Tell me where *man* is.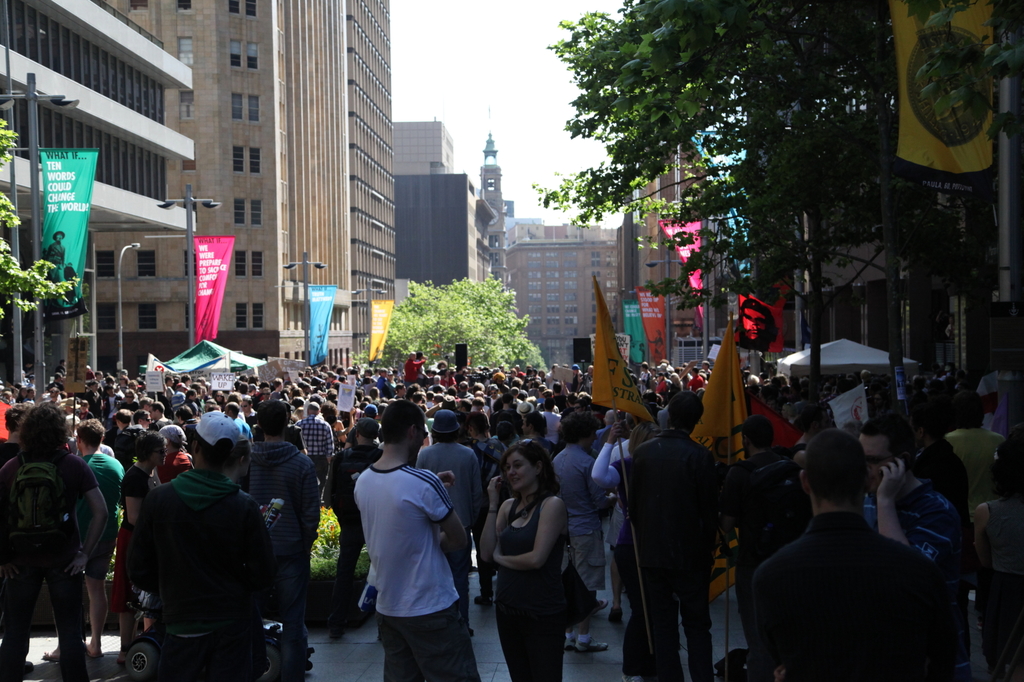
*man* is at rect(356, 400, 474, 681).
